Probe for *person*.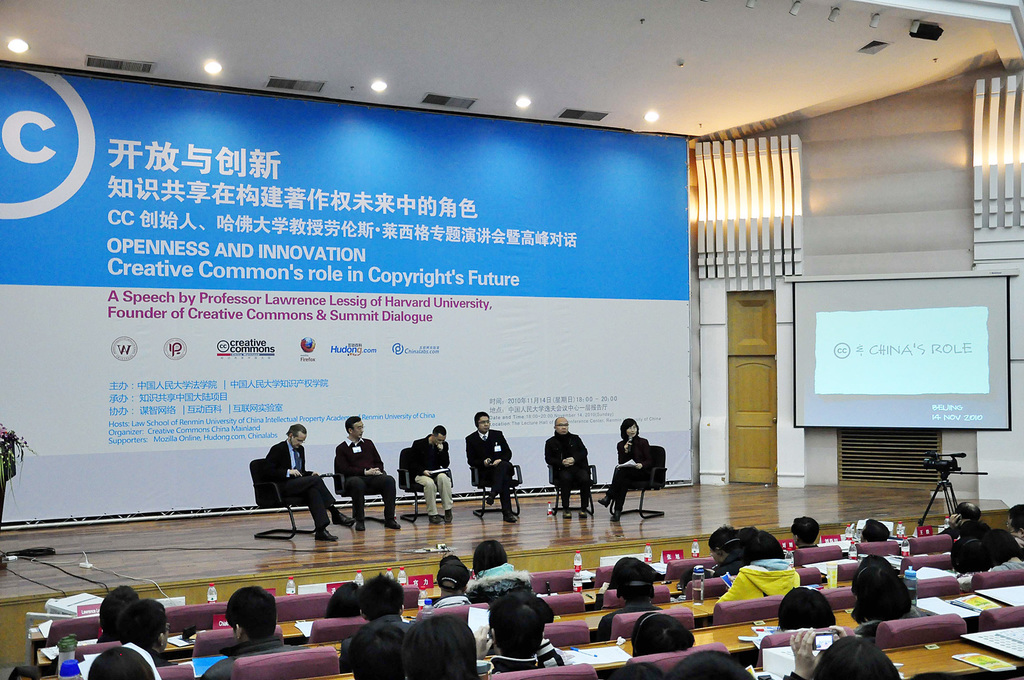
Probe result: 783/516/815/559.
